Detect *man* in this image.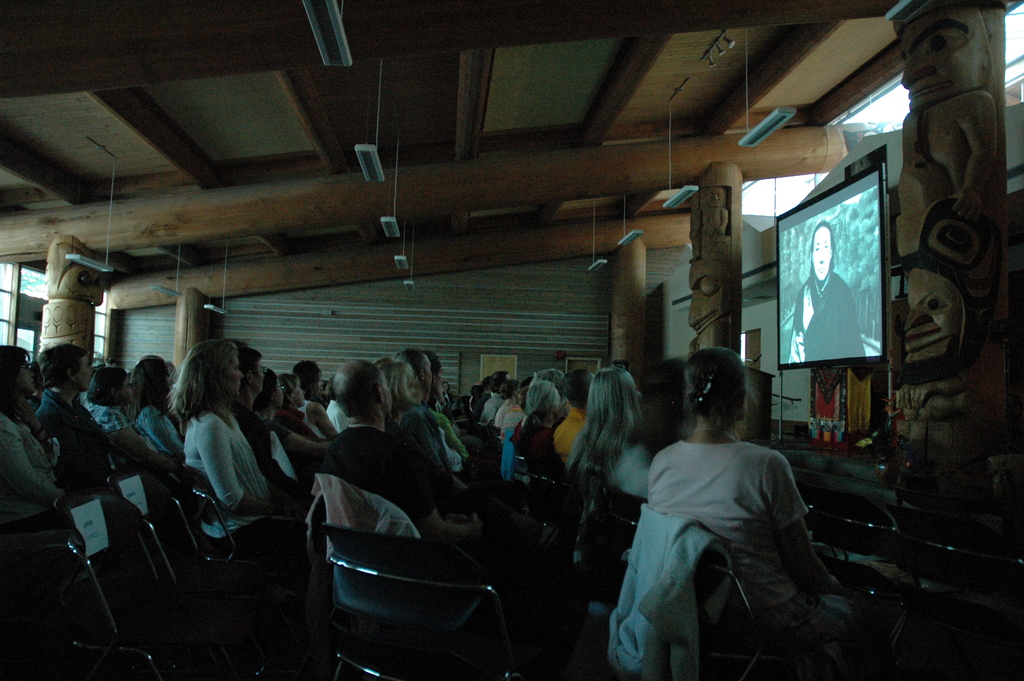
Detection: [left=296, top=359, right=328, bottom=456].
